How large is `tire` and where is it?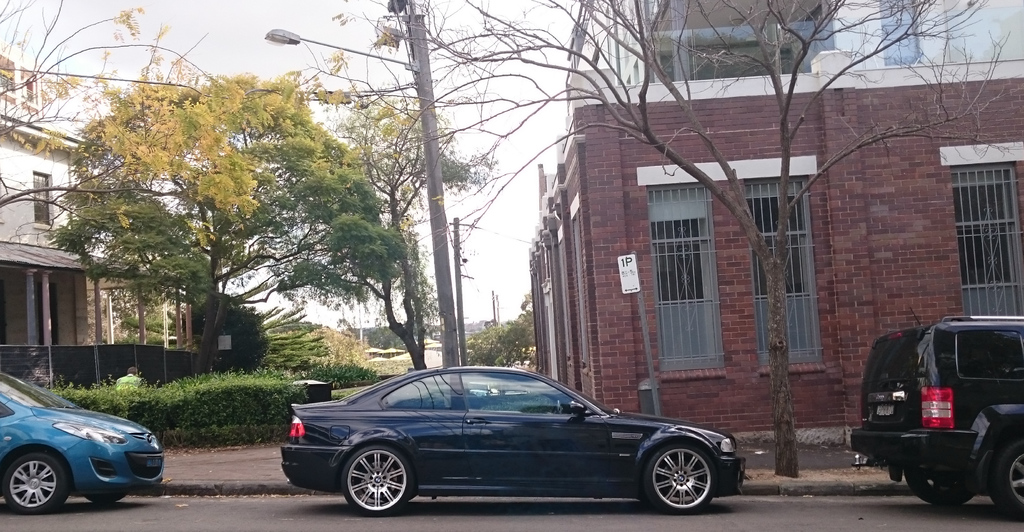
Bounding box: 992 442 1023 519.
